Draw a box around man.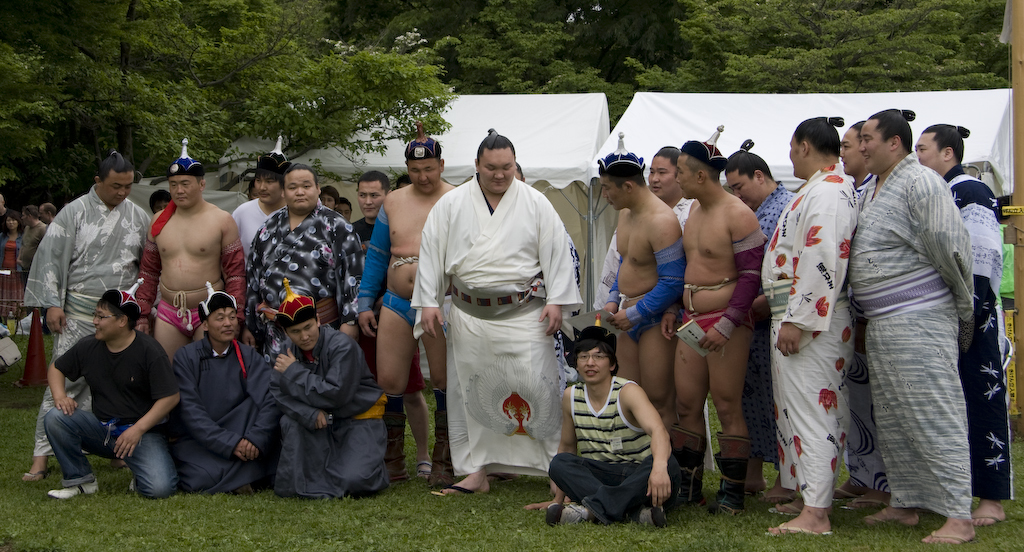
(left=166, top=287, right=282, bottom=492).
